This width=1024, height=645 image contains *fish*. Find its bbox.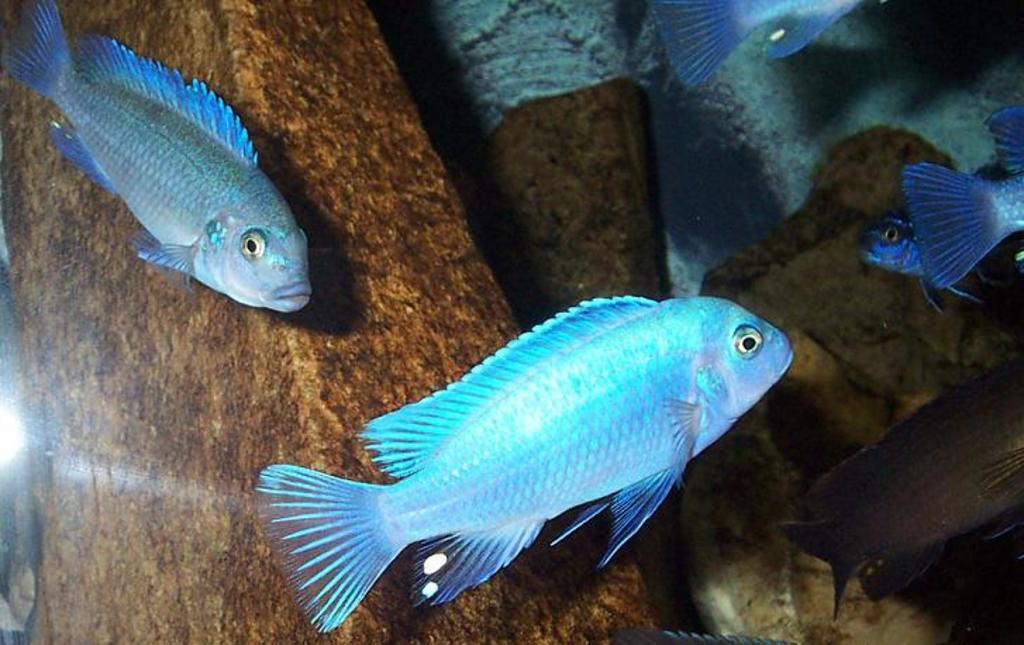
[x1=899, y1=104, x2=1023, y2=294].
